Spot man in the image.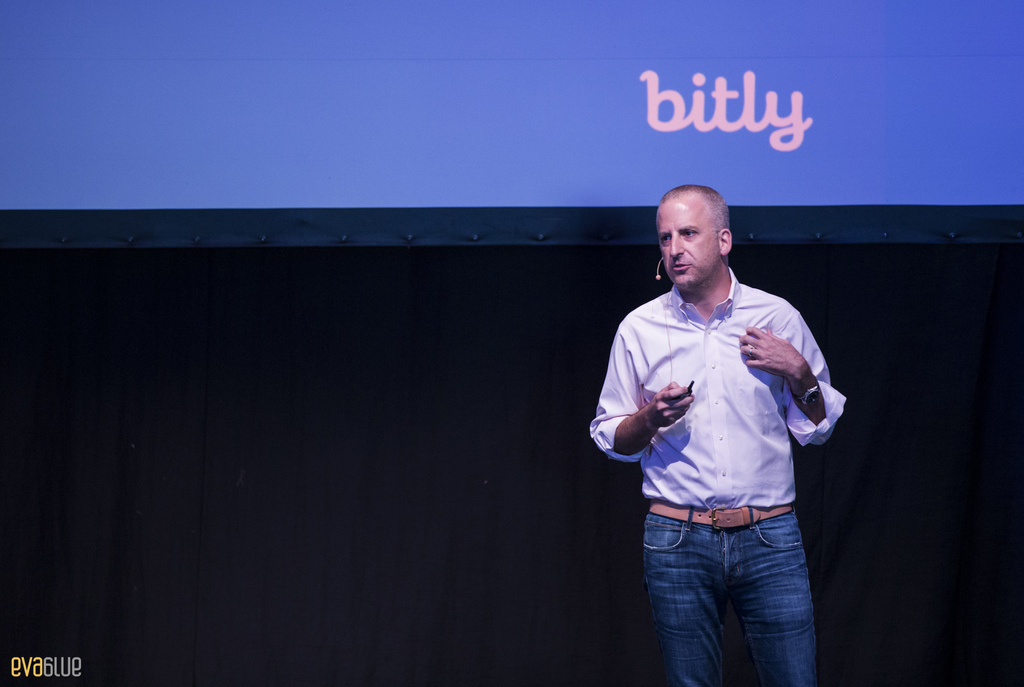
man found at 602:174:842:686.
